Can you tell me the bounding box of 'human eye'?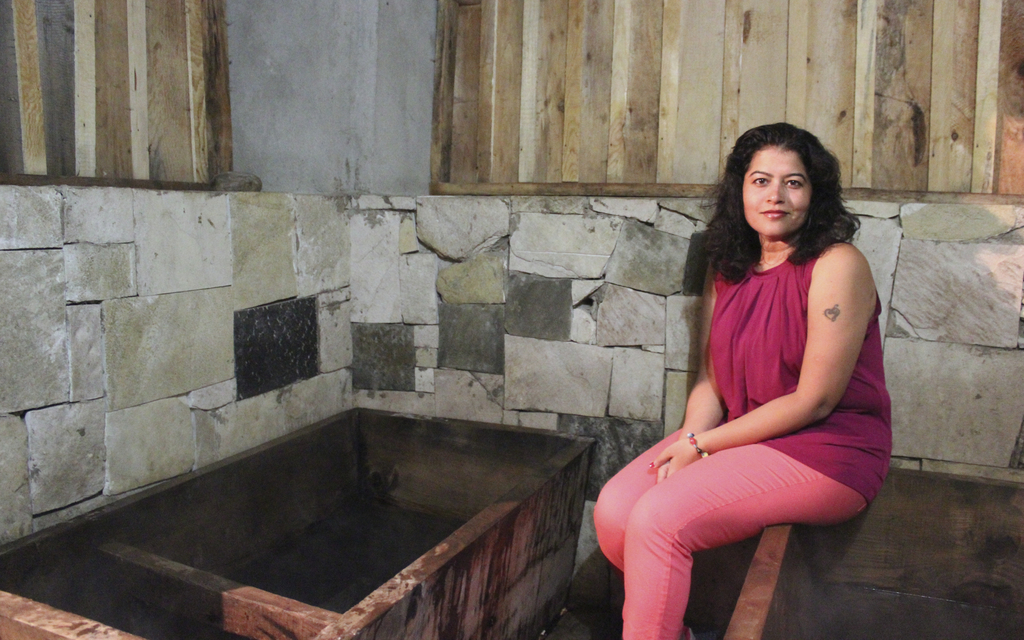
<box>785,176,804,190</box>.
